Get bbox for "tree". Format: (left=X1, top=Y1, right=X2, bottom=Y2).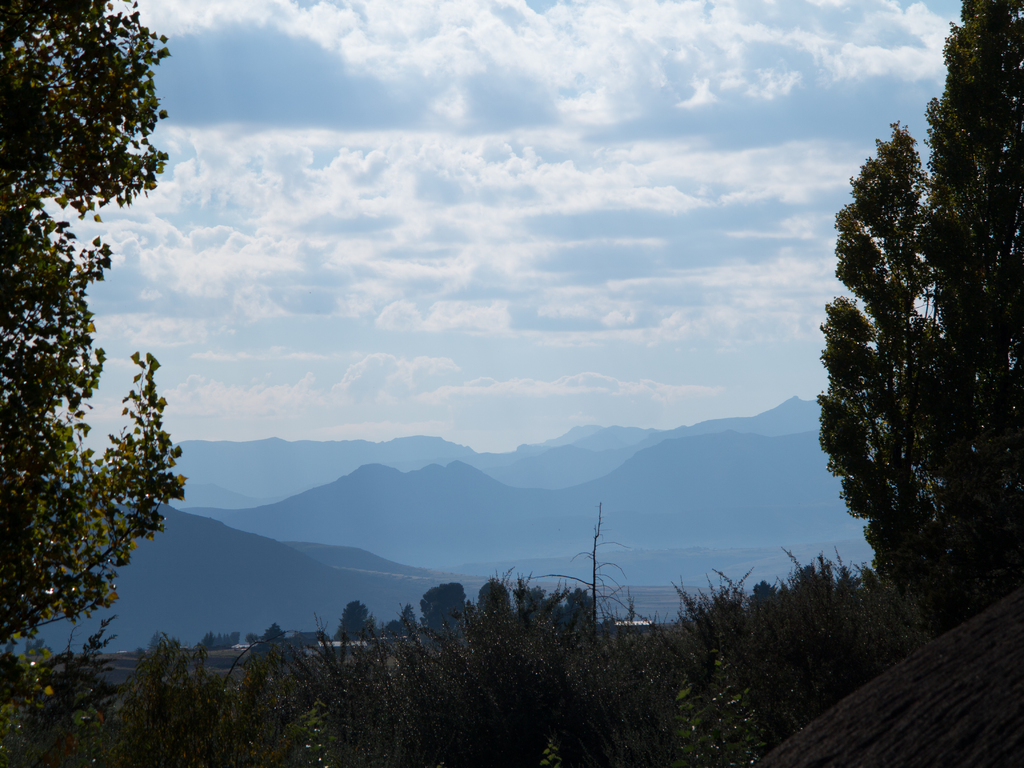
(left=0, top=388, right=1023, bottom=766).
